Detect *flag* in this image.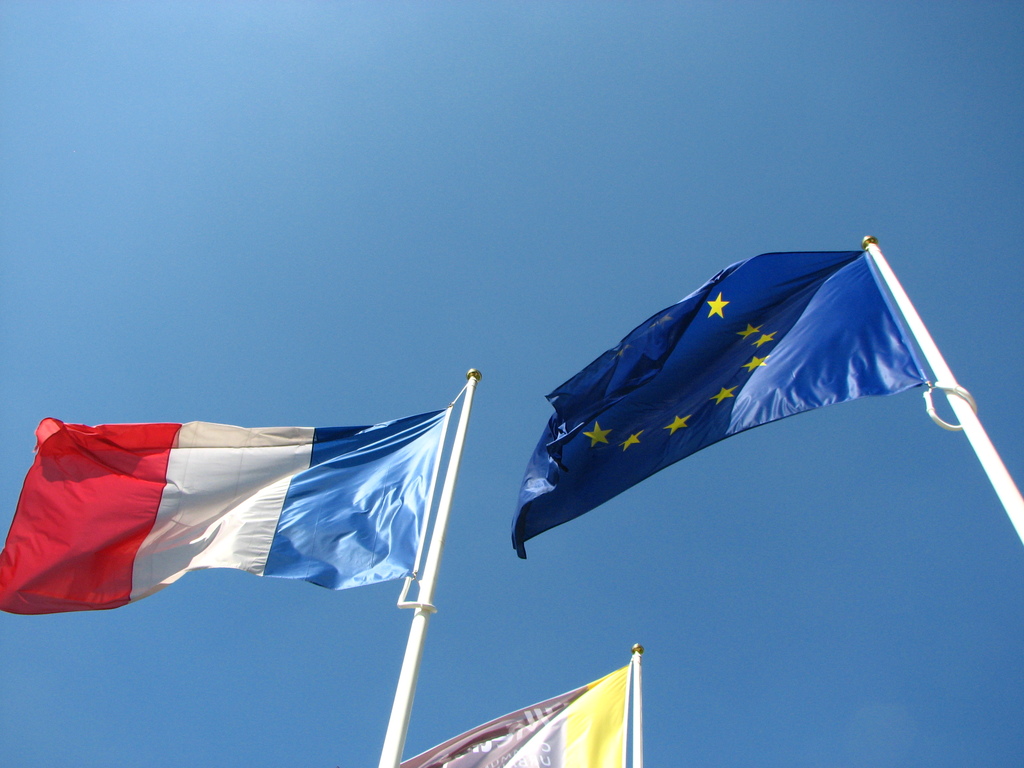
Detection: box(0, 399, 460, 620).
